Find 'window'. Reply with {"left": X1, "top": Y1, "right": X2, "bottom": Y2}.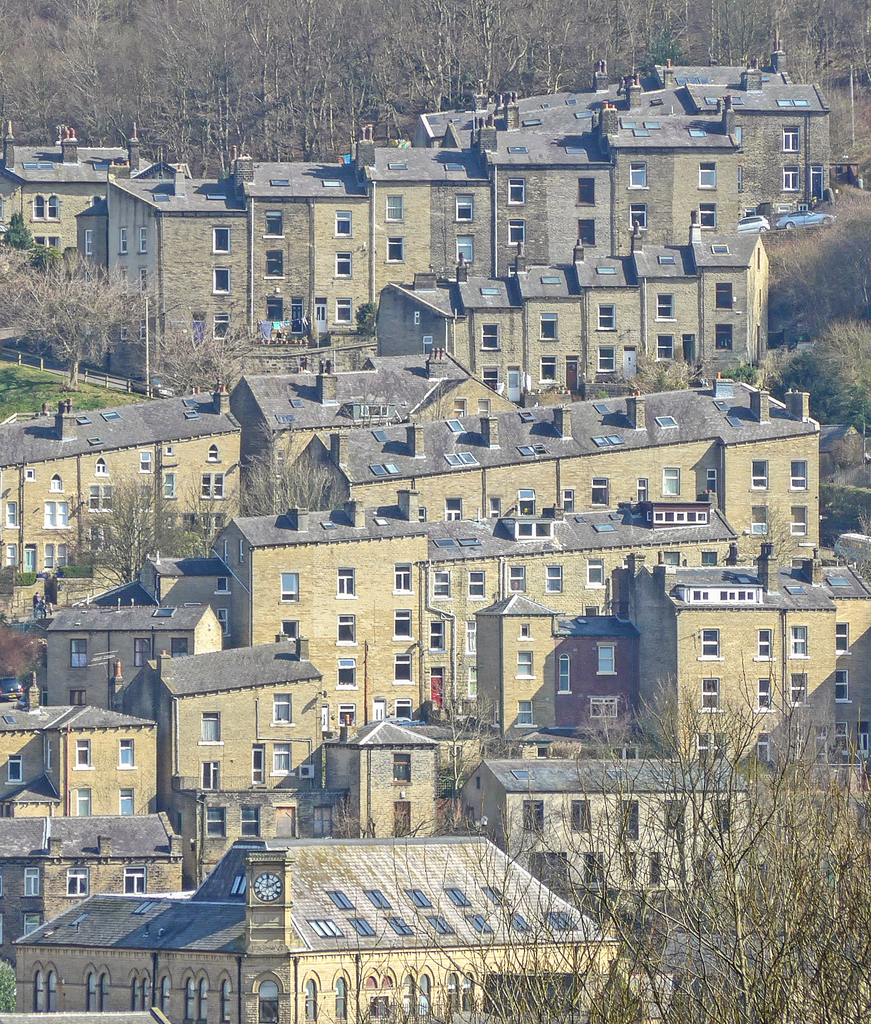
{"left": 85, "top": 232, "right": 94, "bottom": 255}.
